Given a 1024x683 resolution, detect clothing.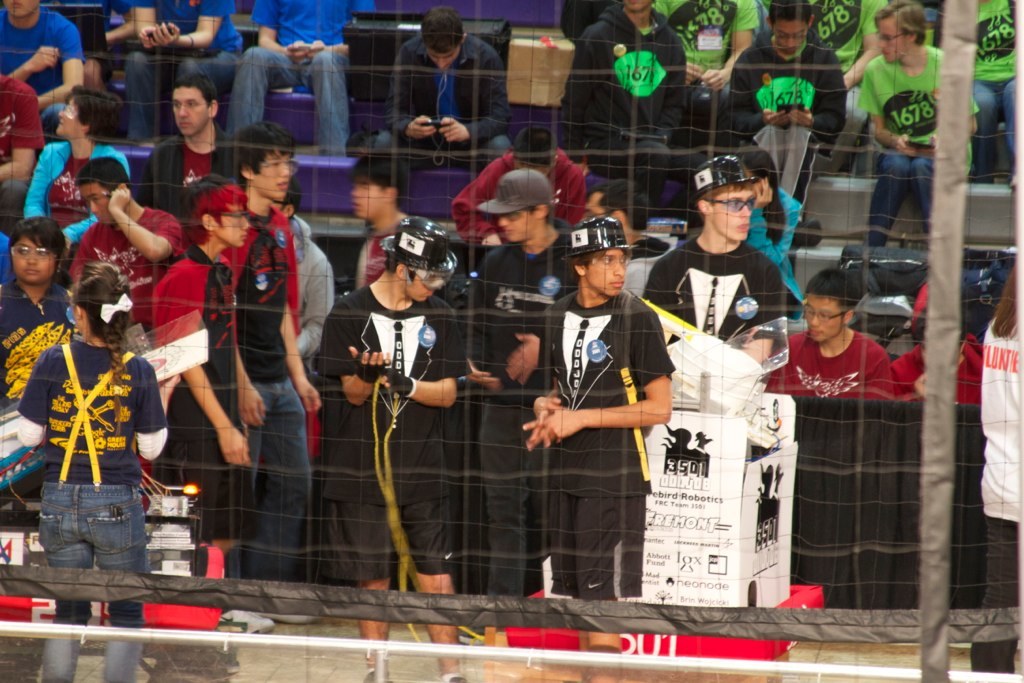
bbox=[658, 0, 756, 155].
